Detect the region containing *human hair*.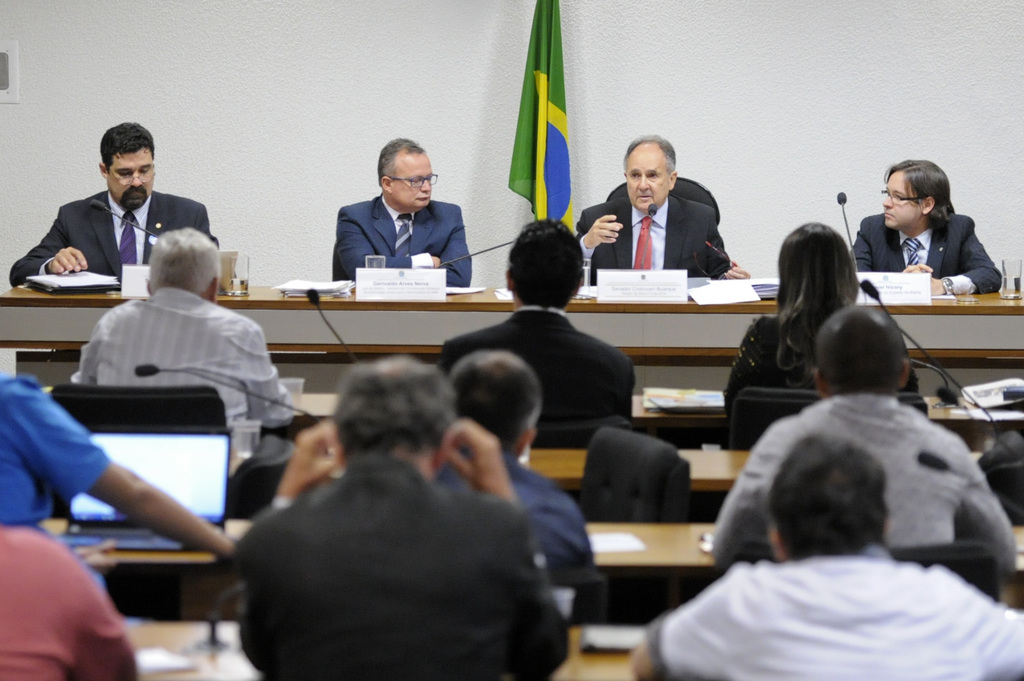
{"x1": 149, "y1": 228, "x2": 219, "y2": 291}.
